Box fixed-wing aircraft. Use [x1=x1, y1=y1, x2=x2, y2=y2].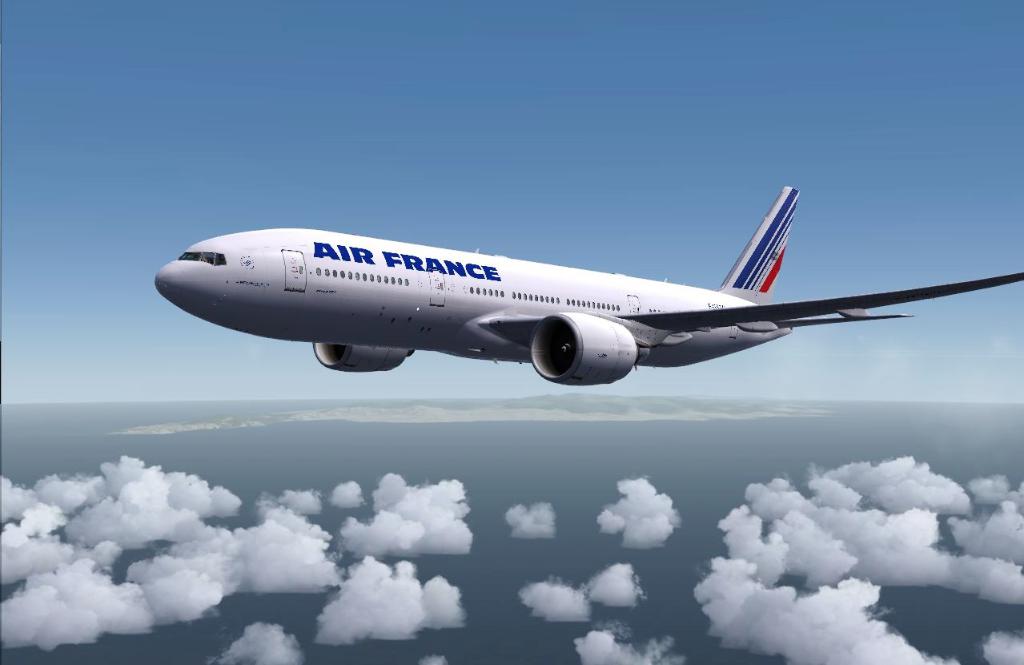
[x1=150, y1=184, x2=1023, y2=389].
